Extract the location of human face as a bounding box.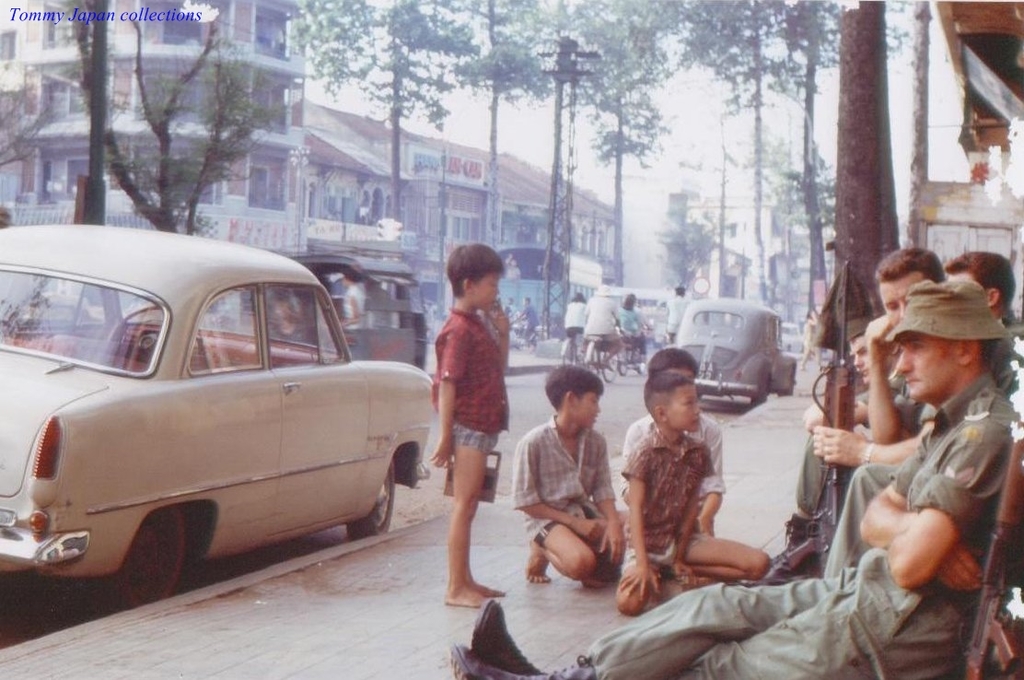
(849, 334, 874, 382).
